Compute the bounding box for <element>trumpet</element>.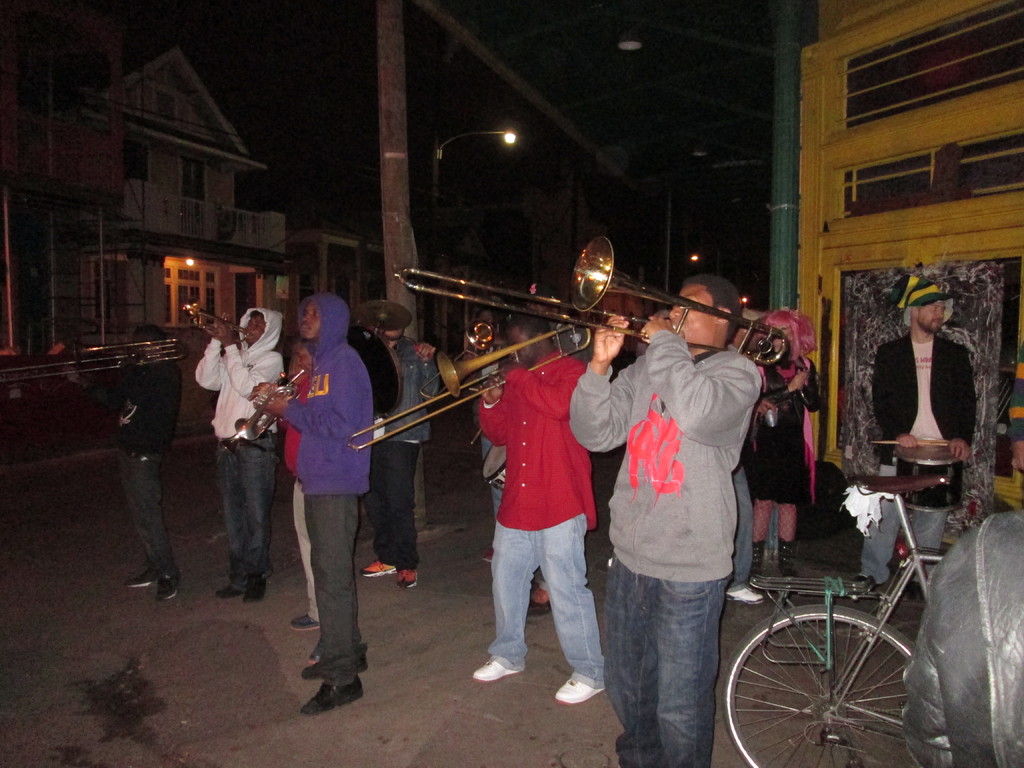
{"left": 230, "top": 362, "right": 307, "bottom": 451}.
